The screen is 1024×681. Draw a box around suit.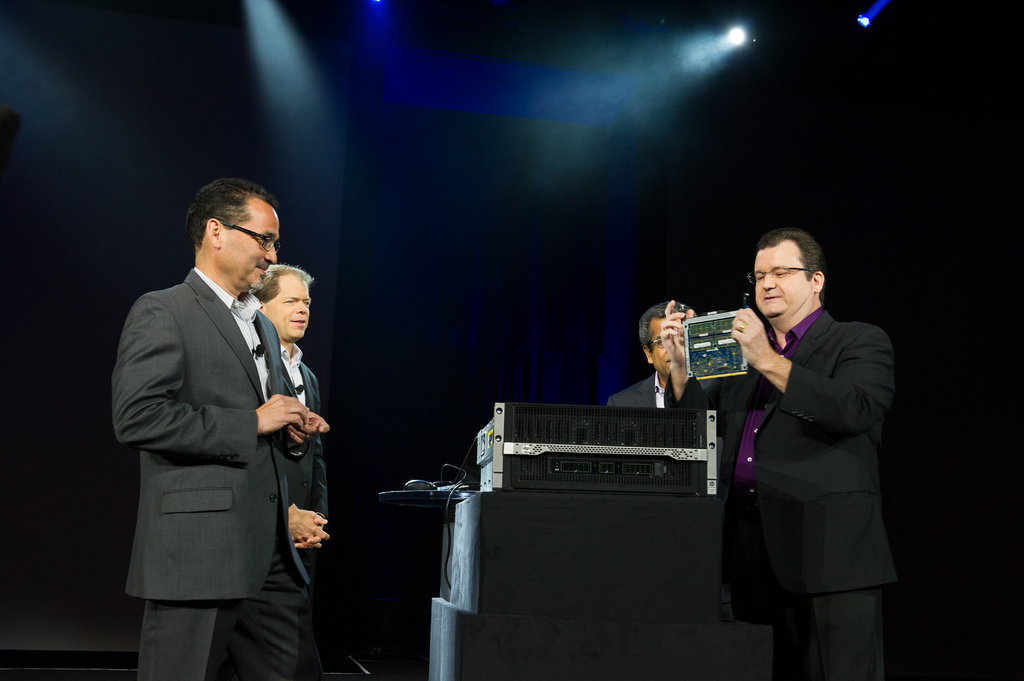
(left=702, top=307, right=899, bottom=680).
